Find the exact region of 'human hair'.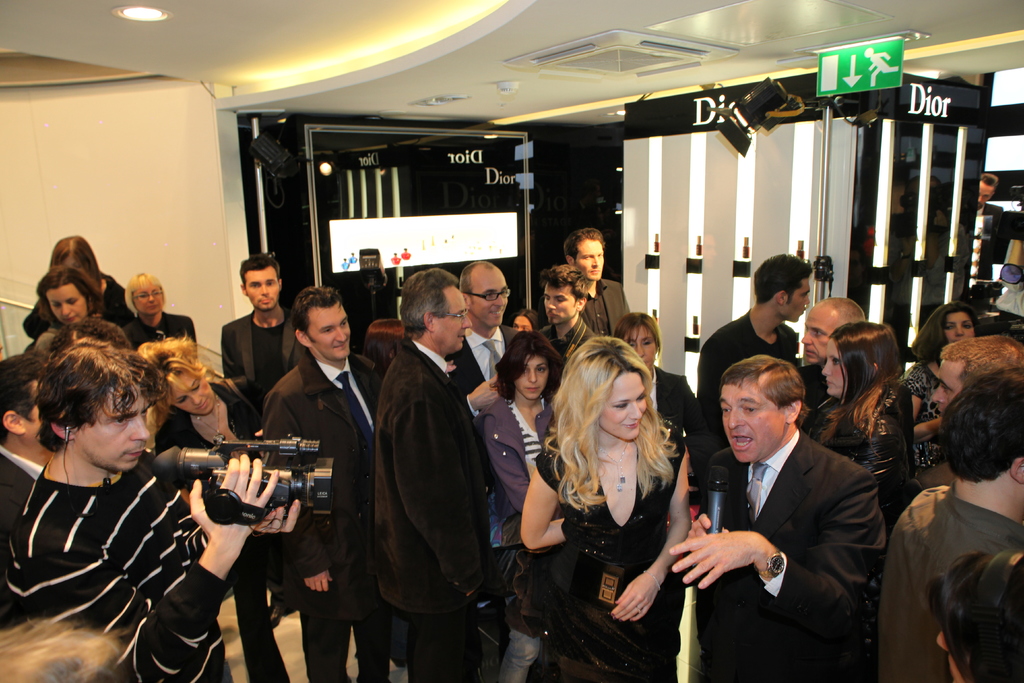
Exact region: bbox=[490, 326, 567, 405].
